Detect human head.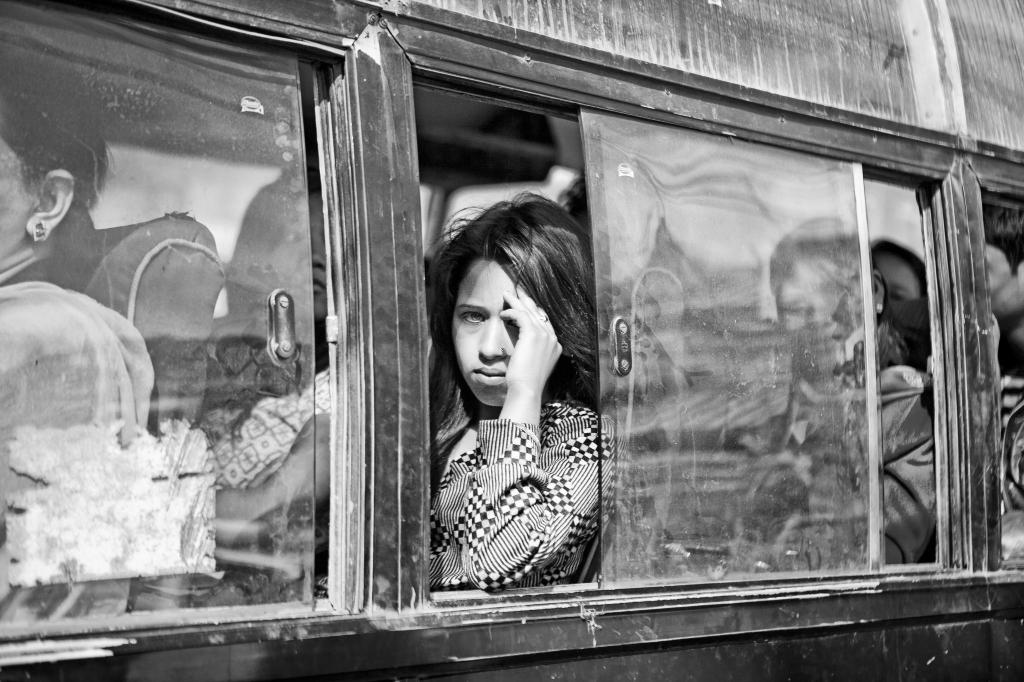
Detected at <region>435, 201, 584, 410</region>.
